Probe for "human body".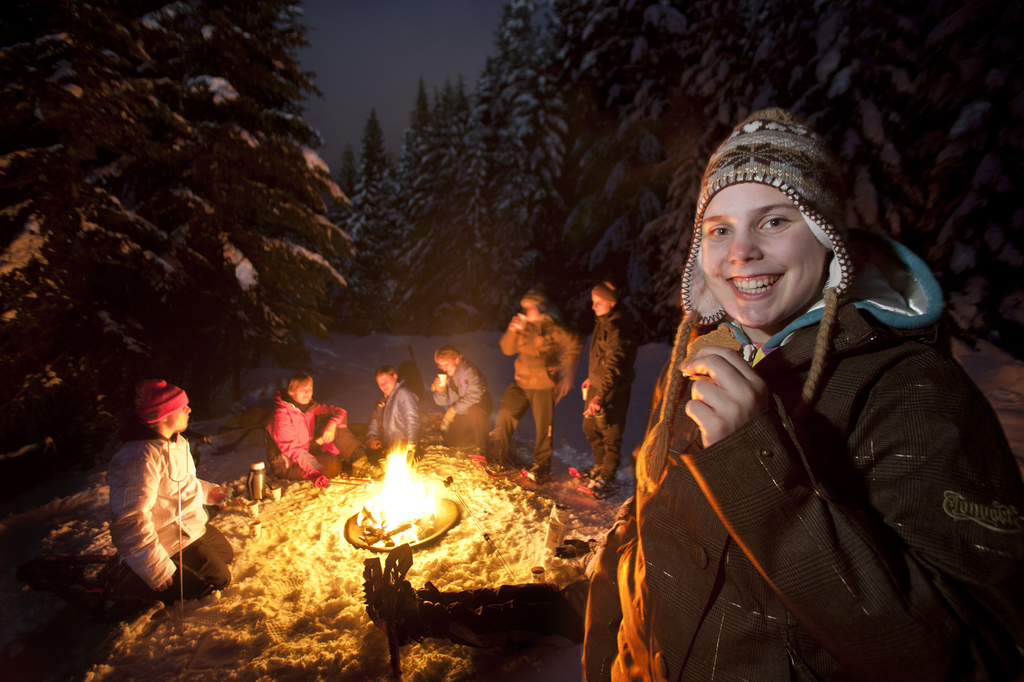
Probe result: <box>261,369,372,493</box>.
